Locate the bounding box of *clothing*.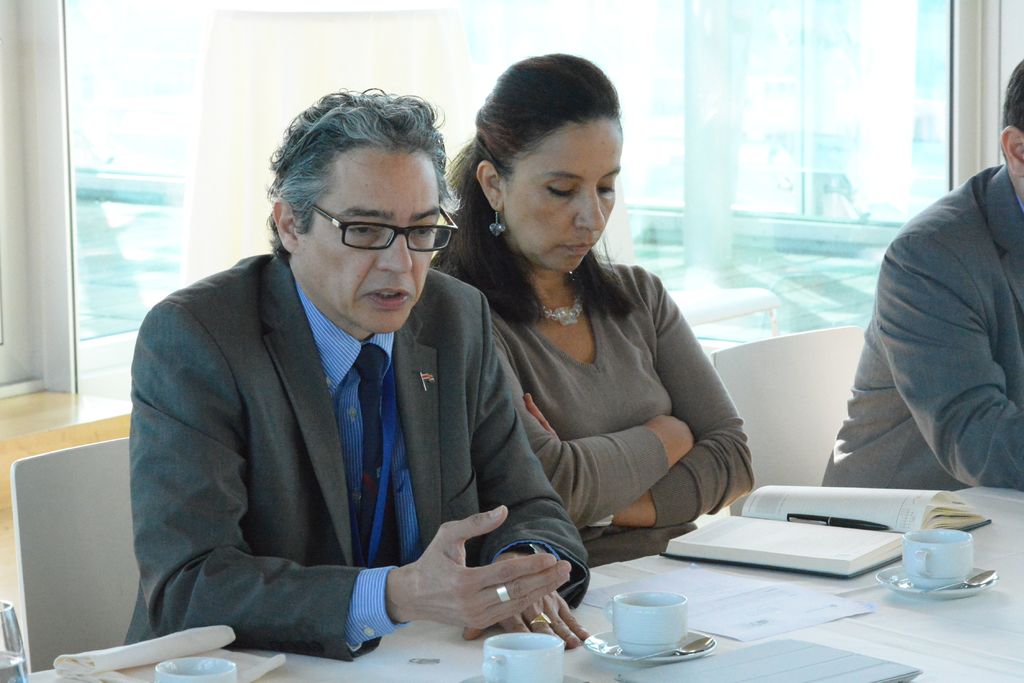
Bounding box: (816, 171, 1023, 496).
